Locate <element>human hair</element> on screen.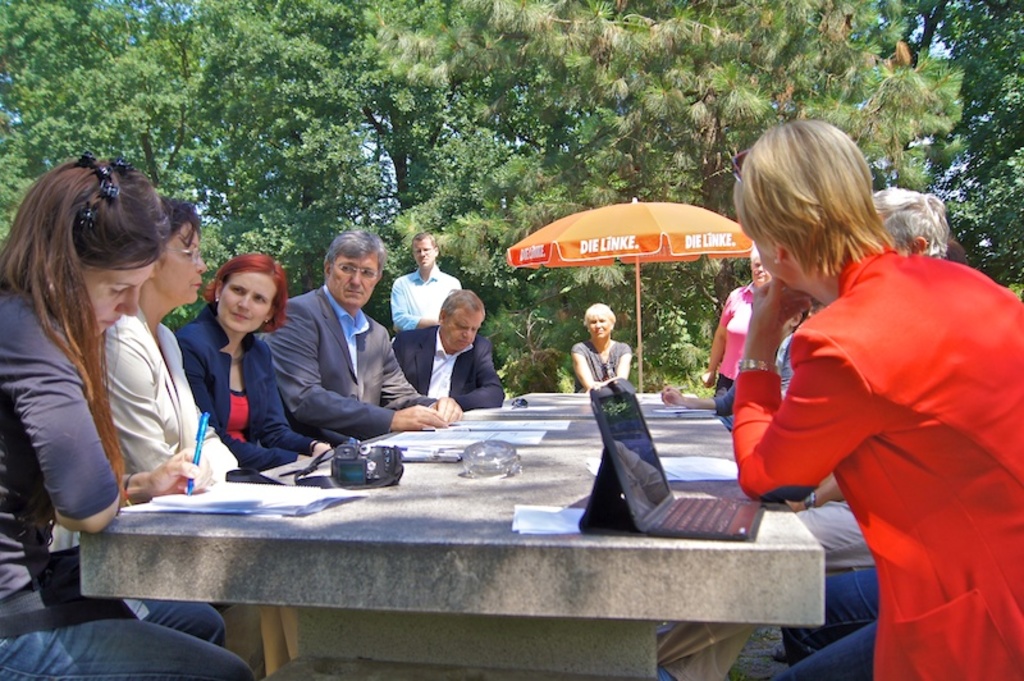
On screen at select_region(411, 229, 438, 253).
